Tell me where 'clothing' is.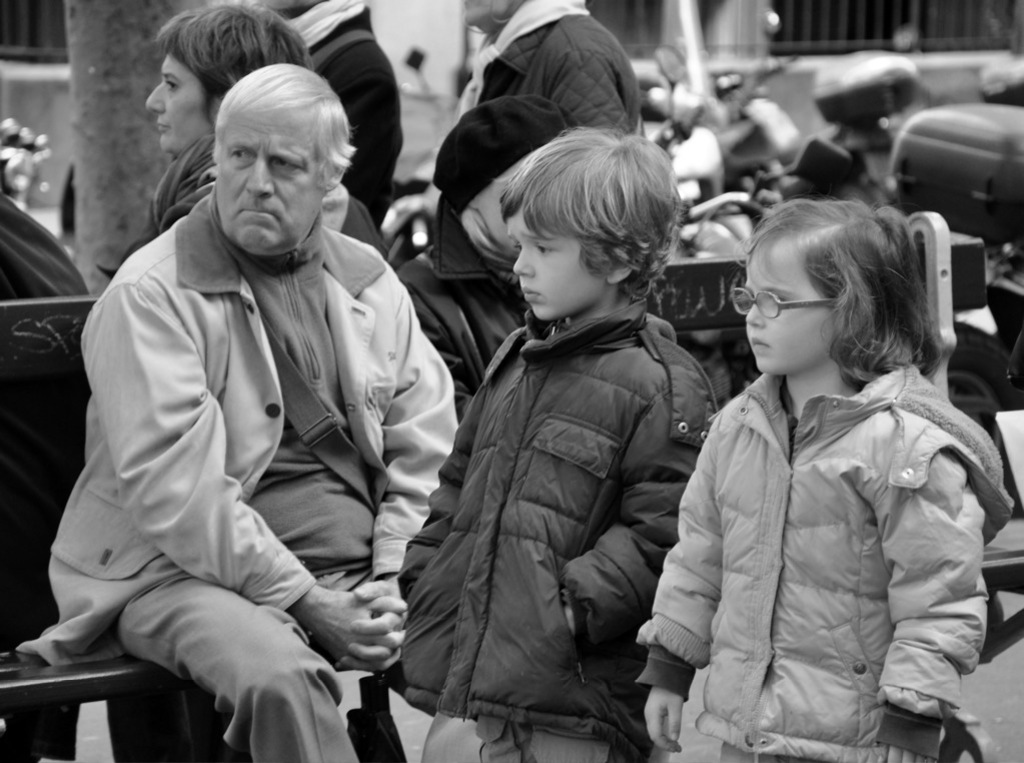
'clothing' is at Rect(644, 263, 1012, 759).
